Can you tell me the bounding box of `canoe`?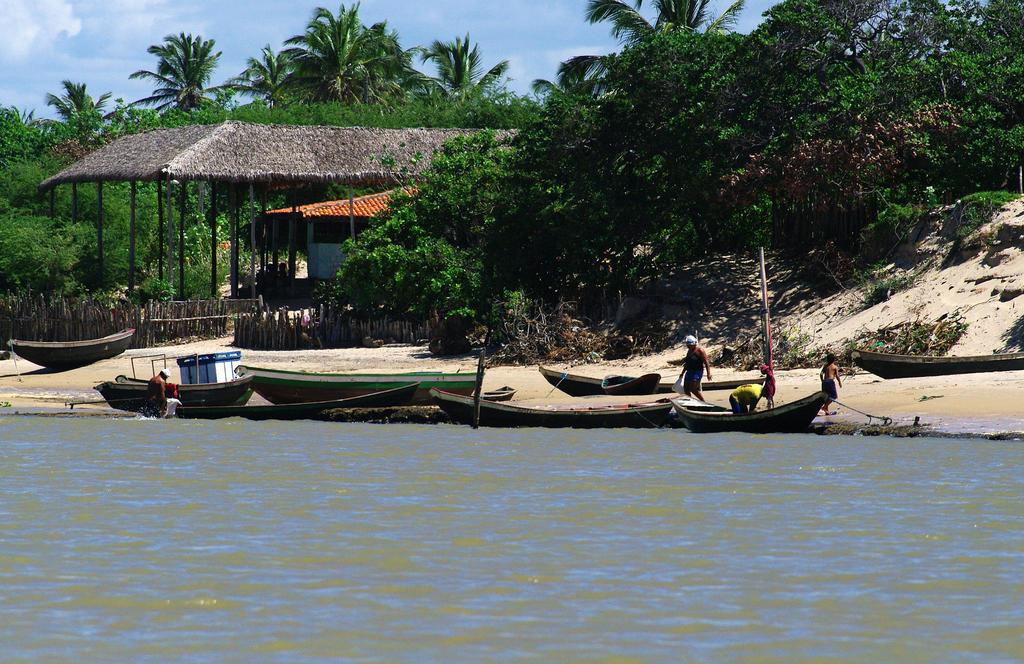
bbox=[429, 384, 678, 432].
